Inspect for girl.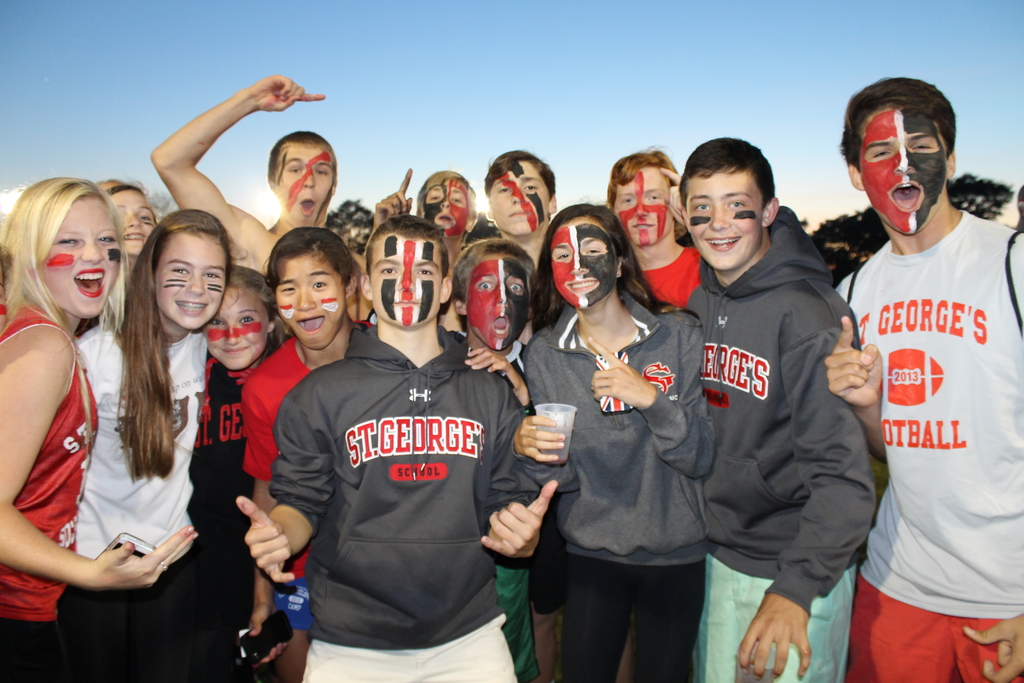
Inspection: <bbox>105, 183, 157, 309</bbox>.
